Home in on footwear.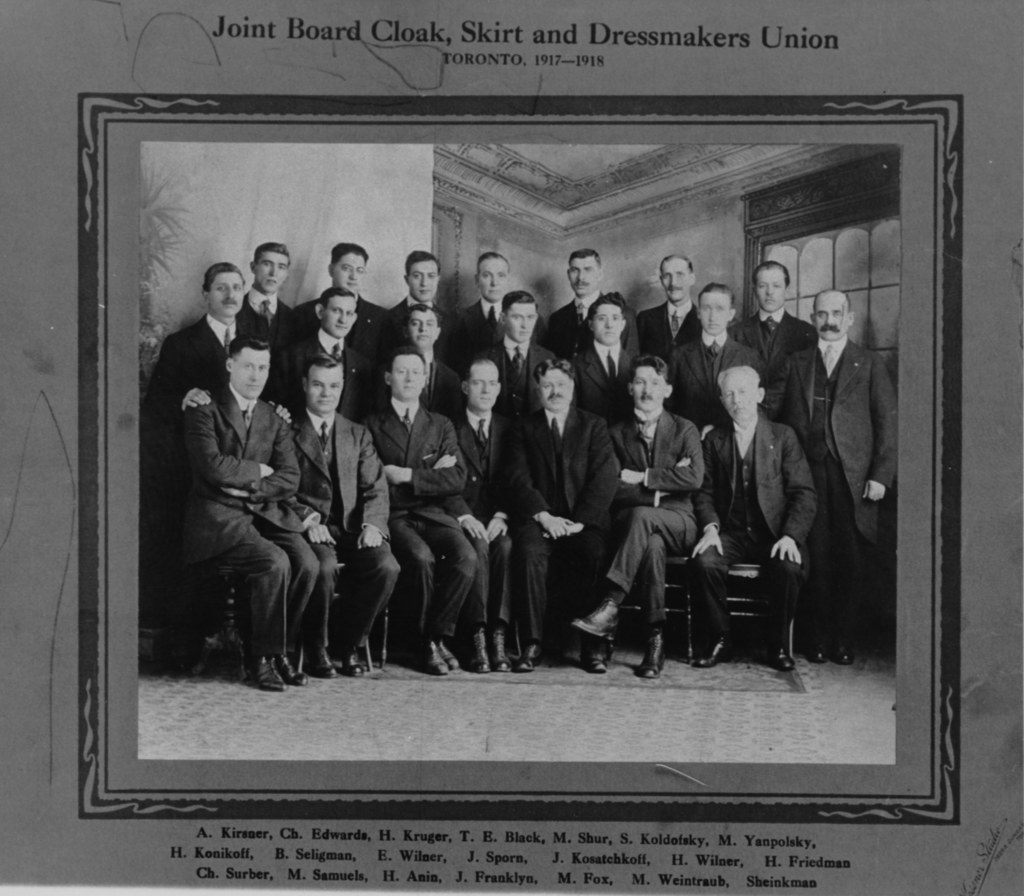
Homed in at x1=469 y1=627 x2=487 y2=673.
